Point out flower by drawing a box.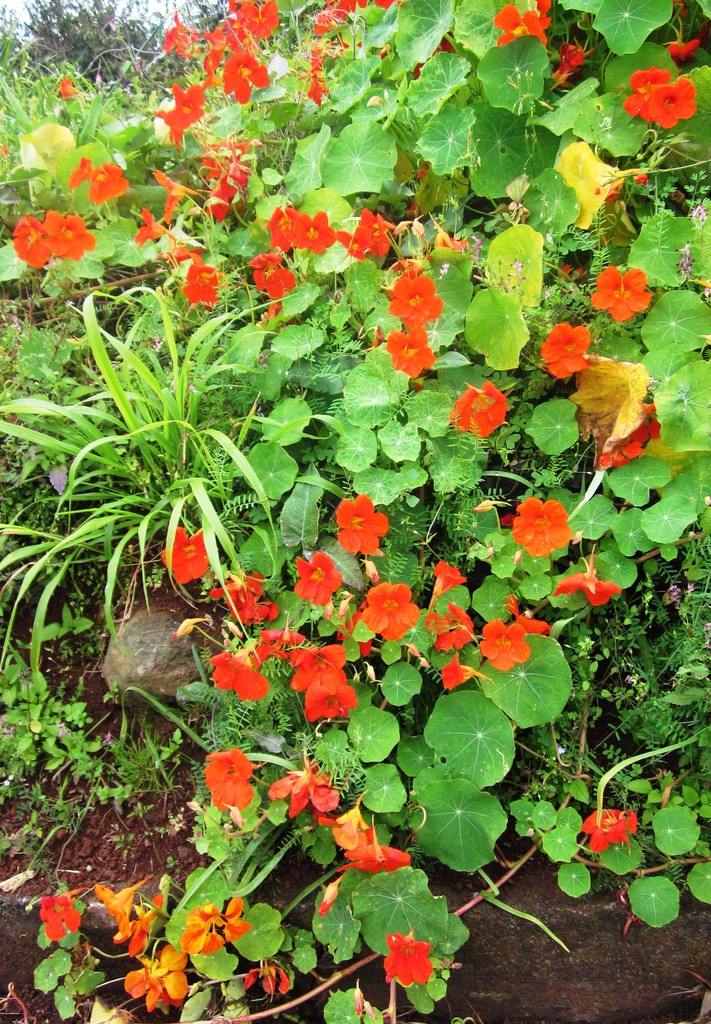
region(625, 68, 673, 120).
